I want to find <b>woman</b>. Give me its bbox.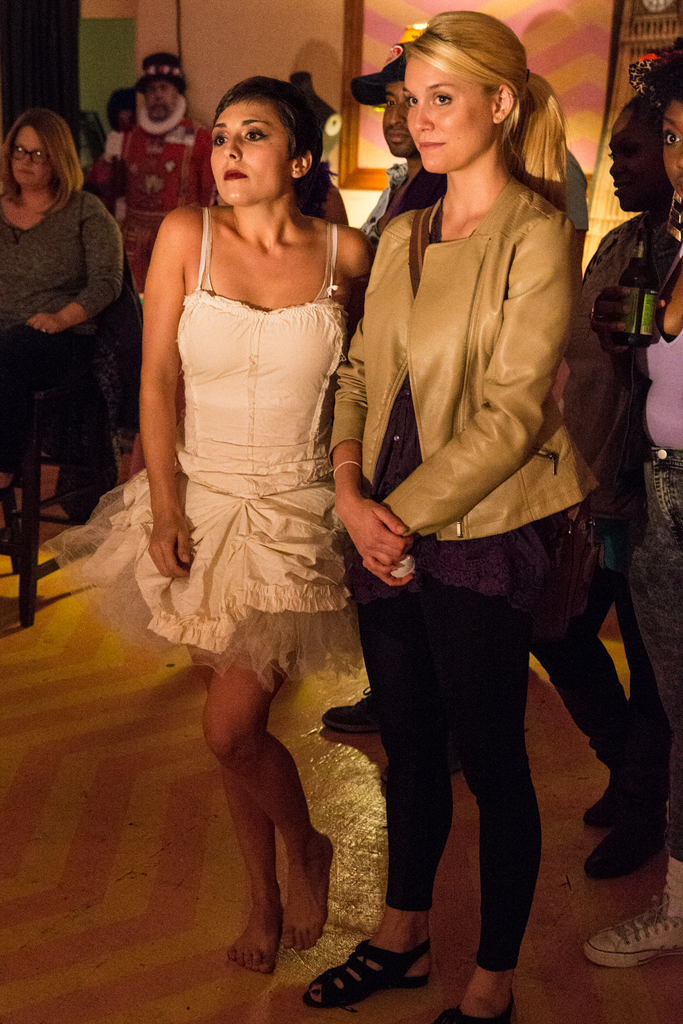
{"left": 1, "top": 111, "right": 147, "bottom": 532}.
